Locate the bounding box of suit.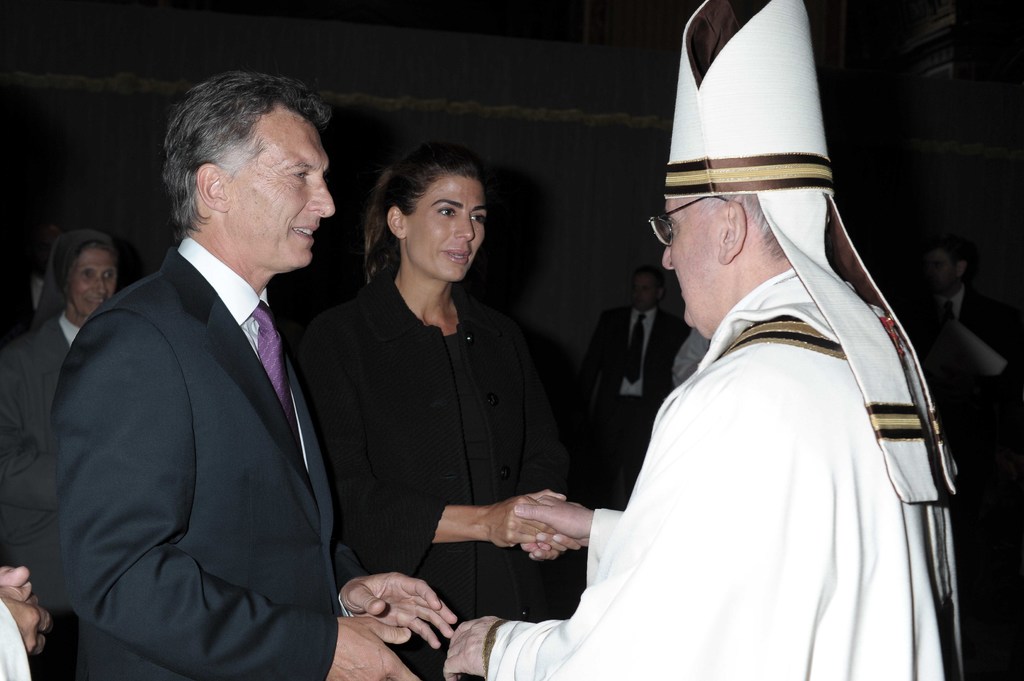
Bounding box: box(581, 298, 687, 429).
